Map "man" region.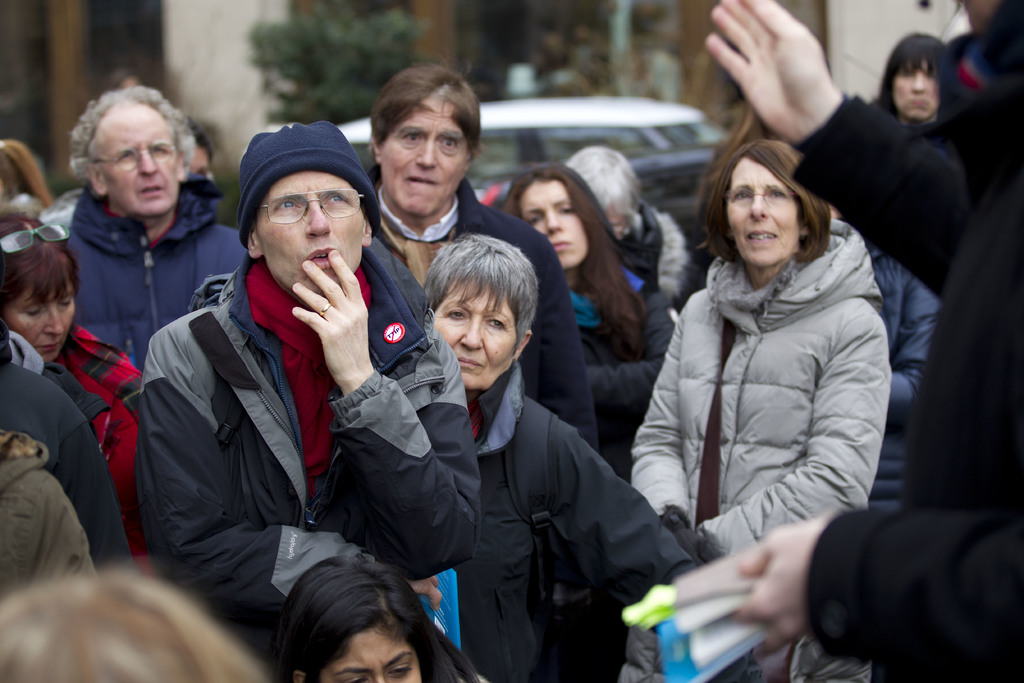
Mapped to (125, 117, 422, 656).
